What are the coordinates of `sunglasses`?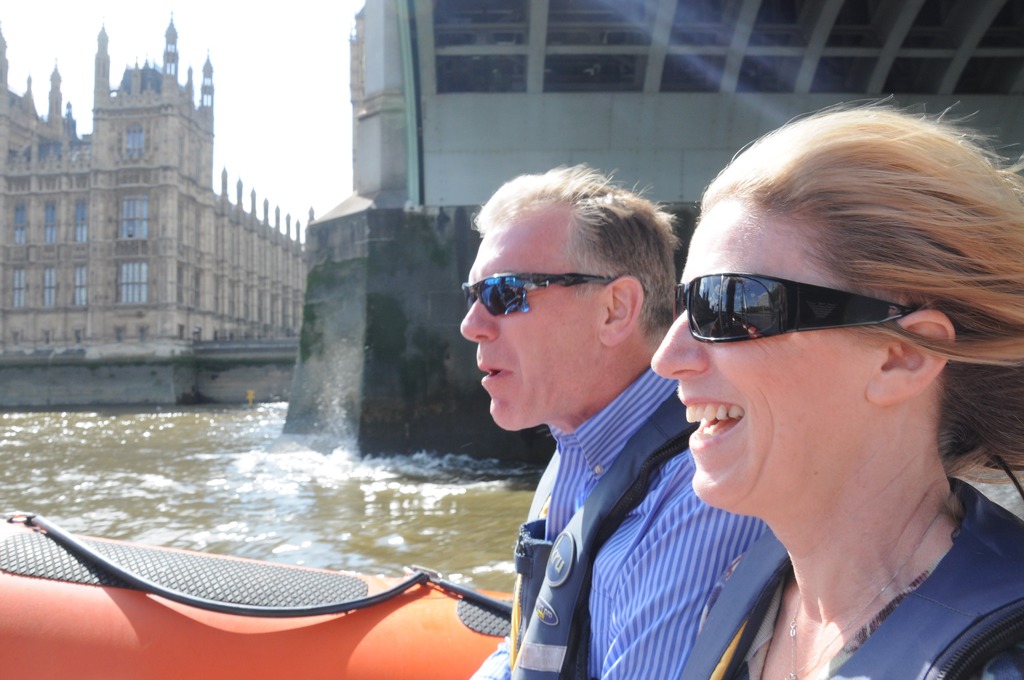
pyautogui.locateOnScreen(673, 270, 918, 343).
